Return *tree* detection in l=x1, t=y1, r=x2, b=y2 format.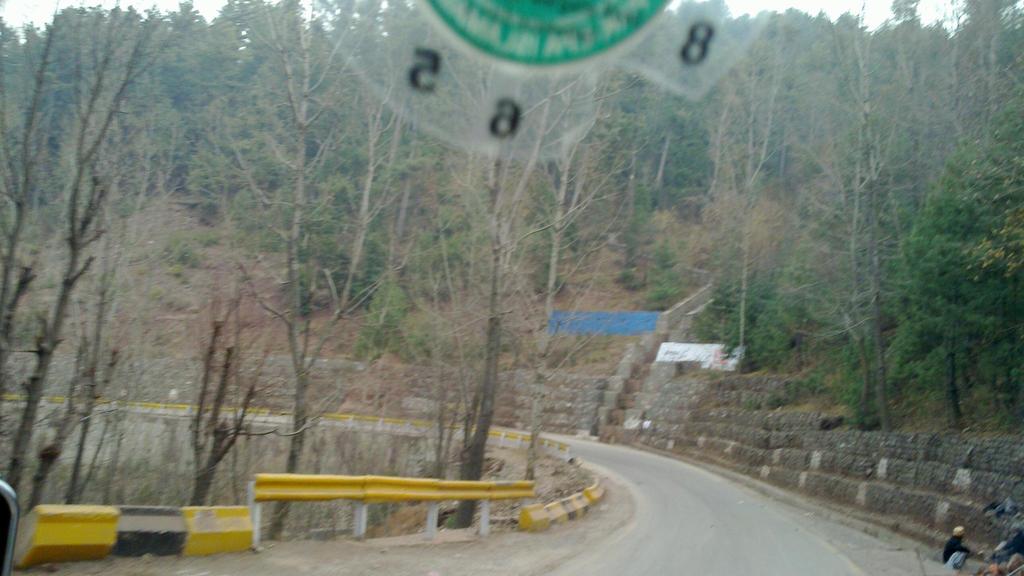
l=892, t=161, r=1009, b=404.
